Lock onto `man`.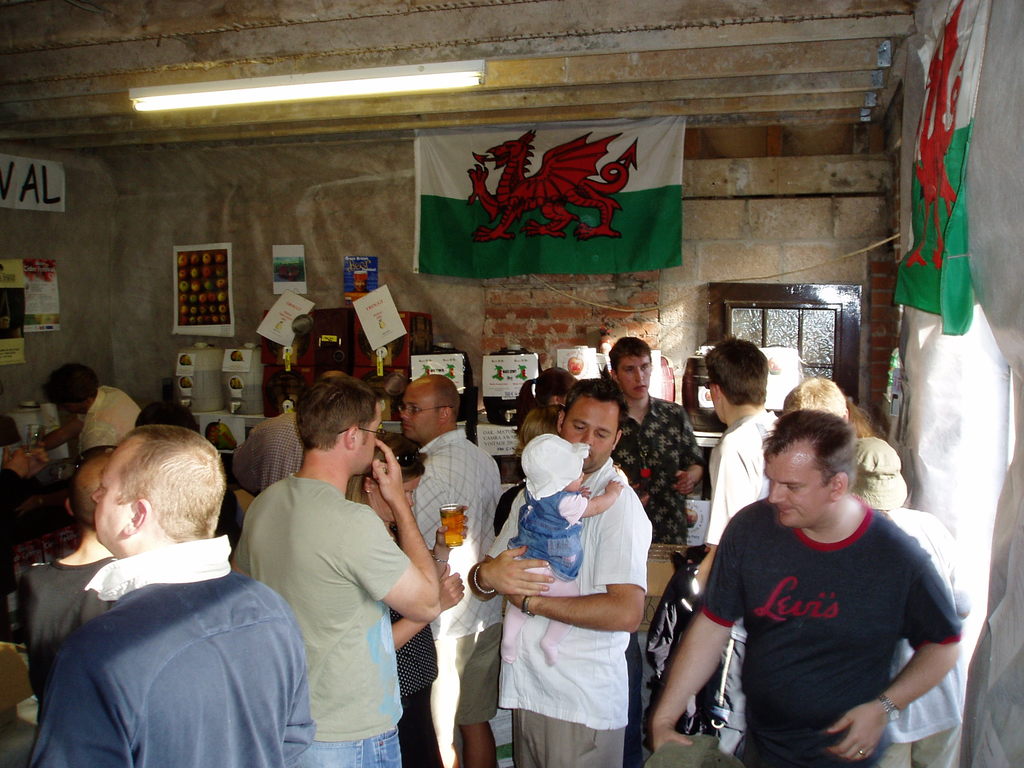
Locked: <region>688, 339, 787, 589</region>.
